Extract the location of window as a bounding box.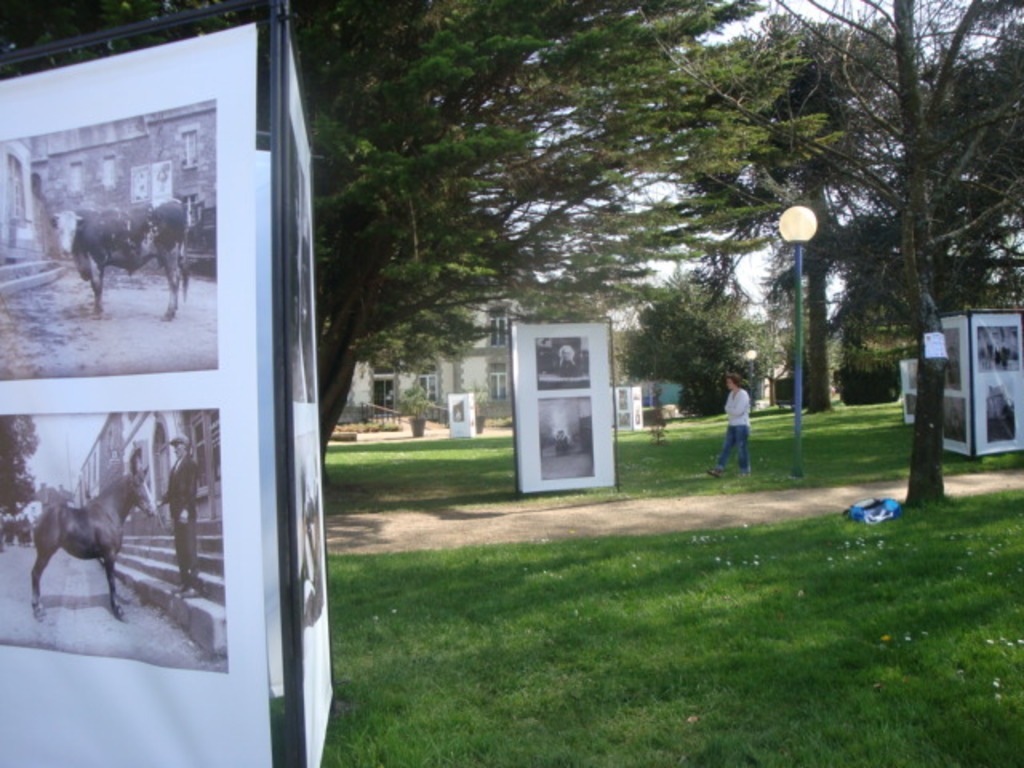
Rect(10, 157, 27, 224).
